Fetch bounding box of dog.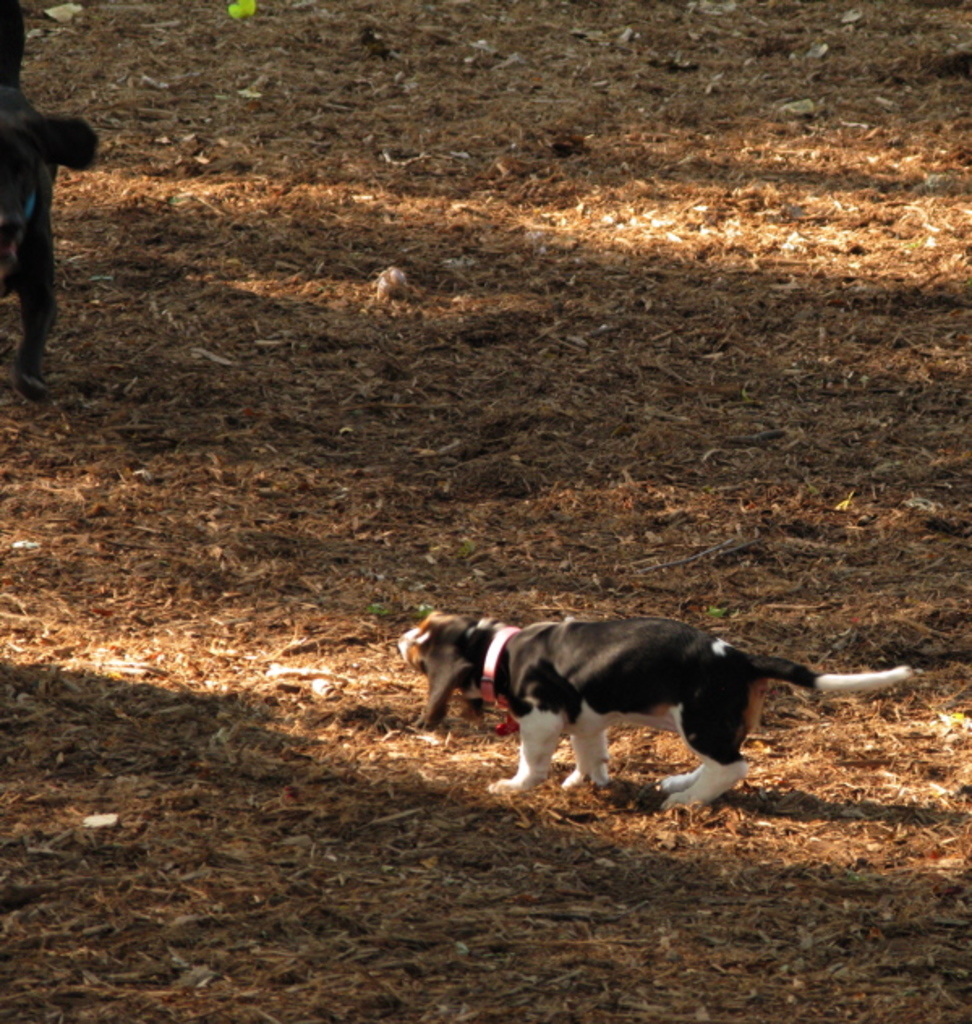
Bbox: [x1=0, y1=0, x2=107, y2=395].
